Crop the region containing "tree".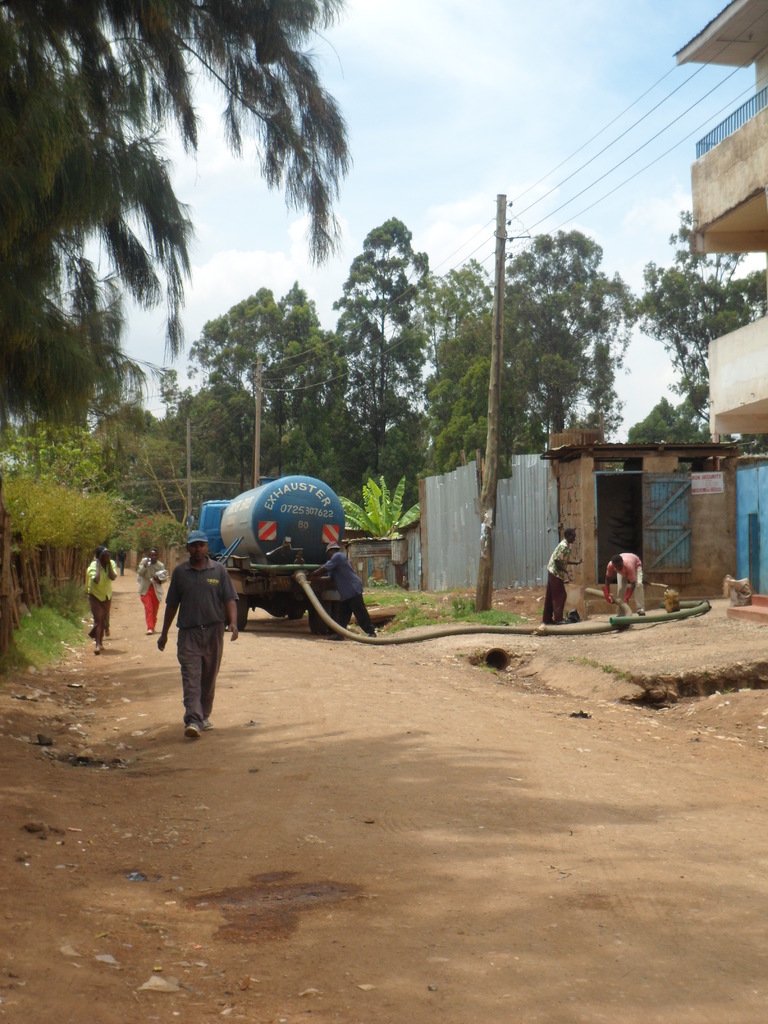
Crop region: box(504, 219, 653, 452).
